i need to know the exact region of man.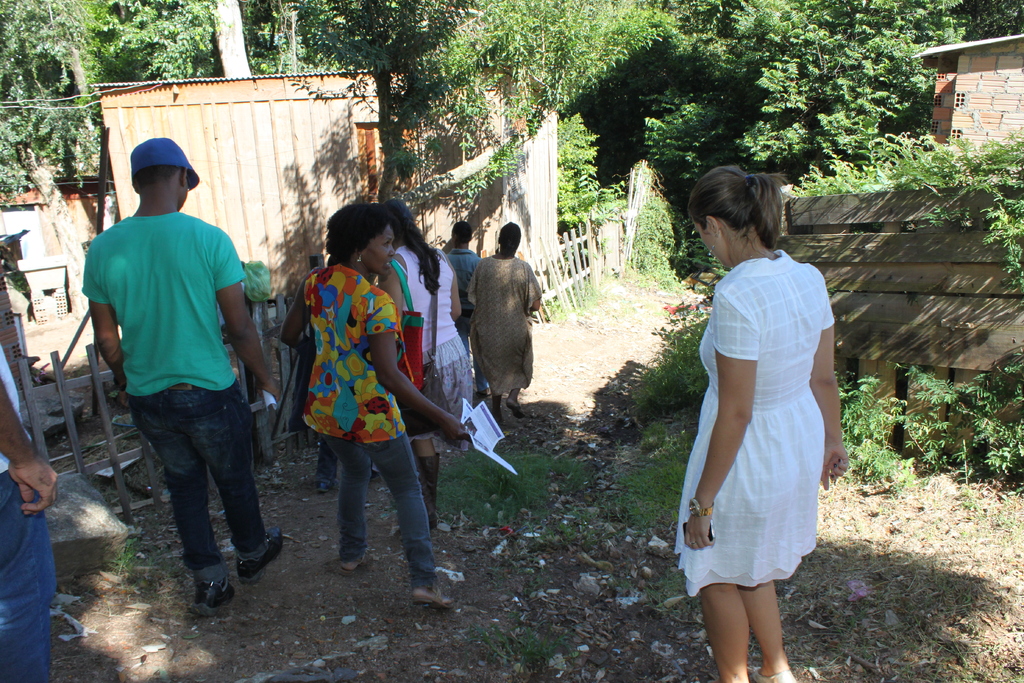
Region: left=83, top=136, right=274, bottom=604.
